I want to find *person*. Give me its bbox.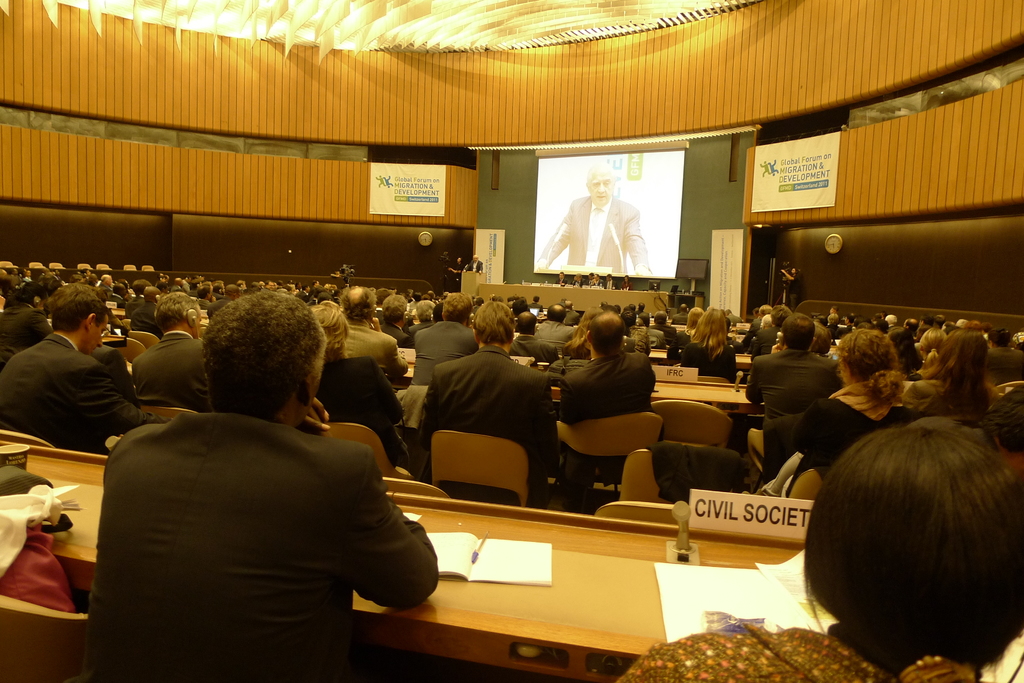
rect(554, 270, 564, 283).
